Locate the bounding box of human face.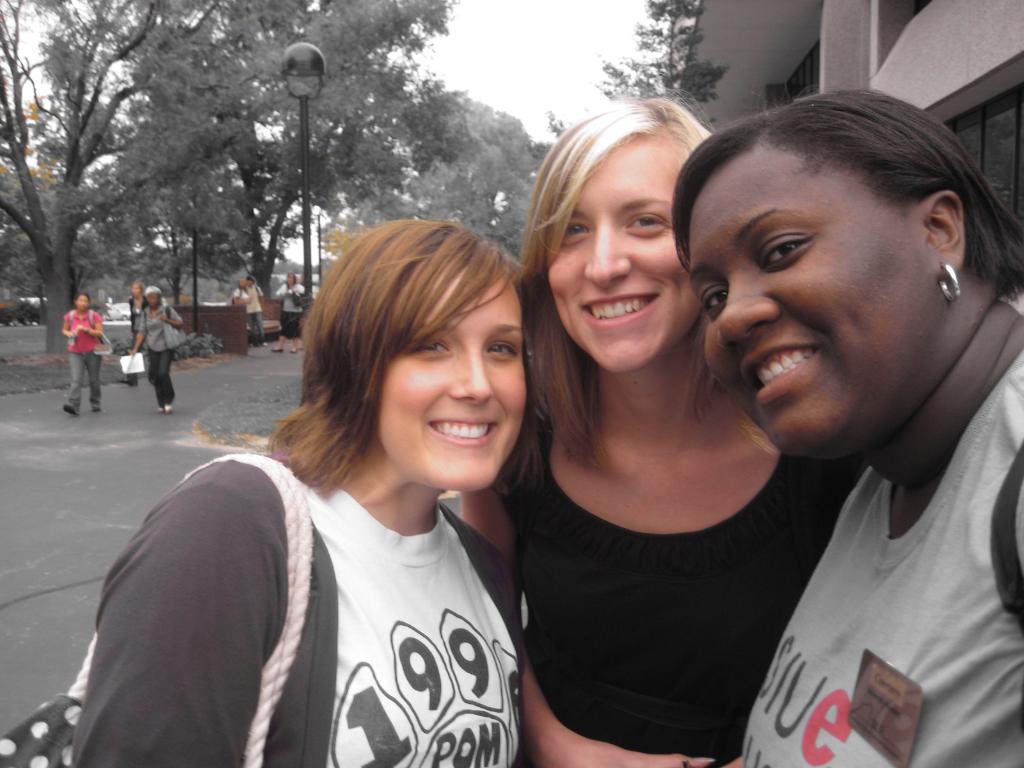
Bounding box: [left=376, top=278, right=529, bottom=492].
